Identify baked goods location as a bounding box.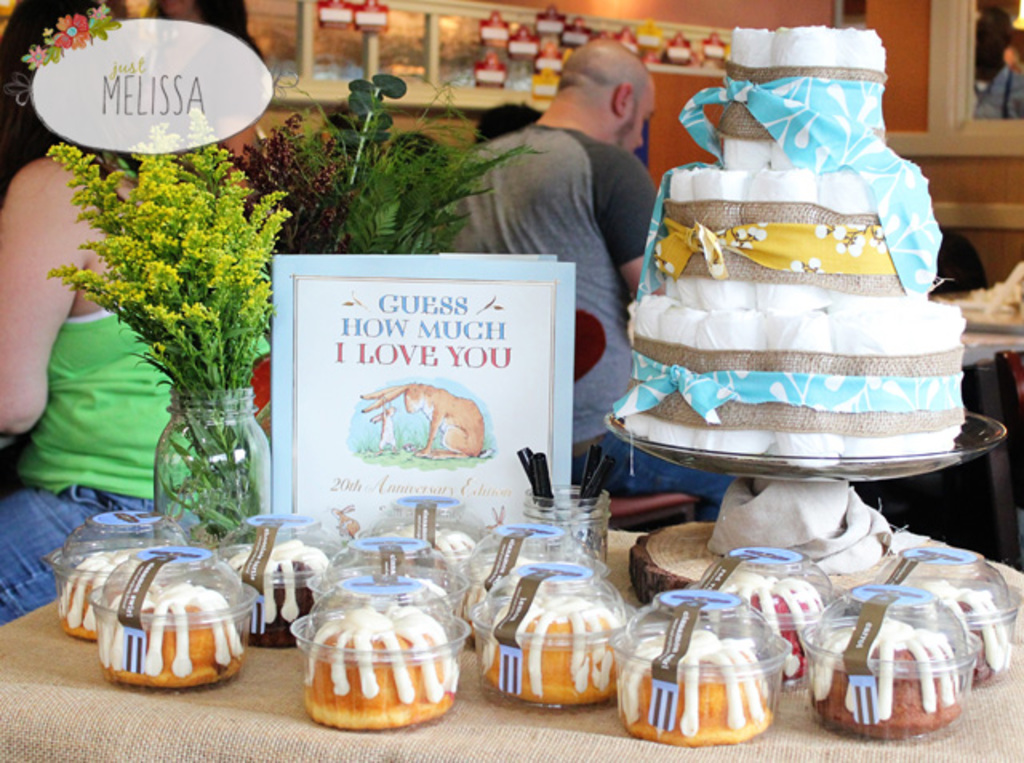
locate(808, 617, 962, 744).
